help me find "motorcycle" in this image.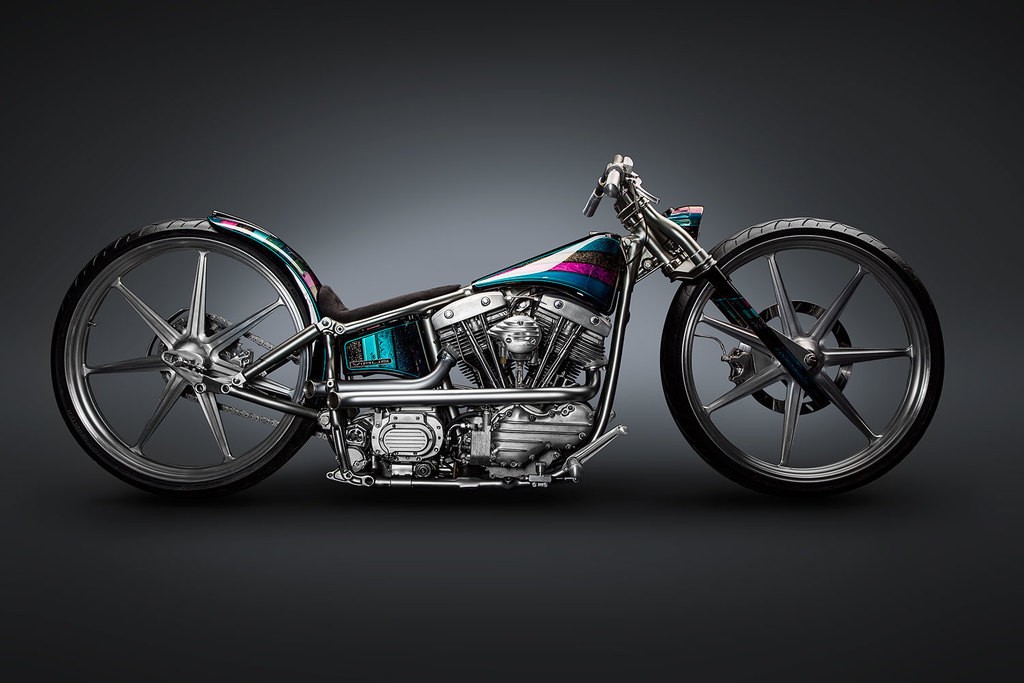
Found it: BBox(59, 143, 911, 505).
